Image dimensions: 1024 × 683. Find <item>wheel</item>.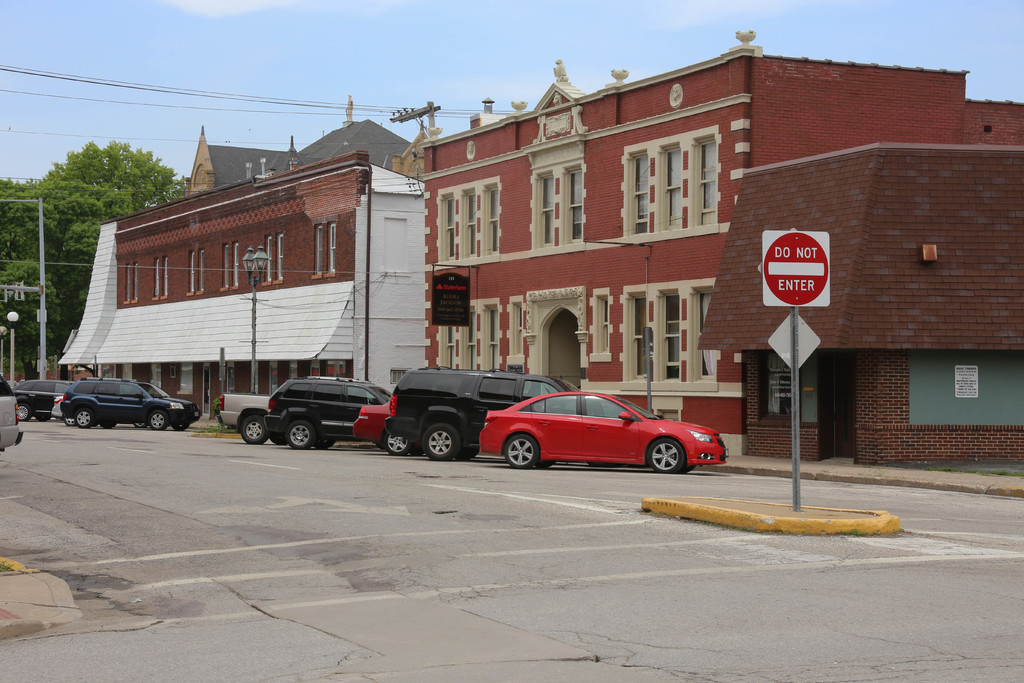
locate(101, 424, 117, 428).
